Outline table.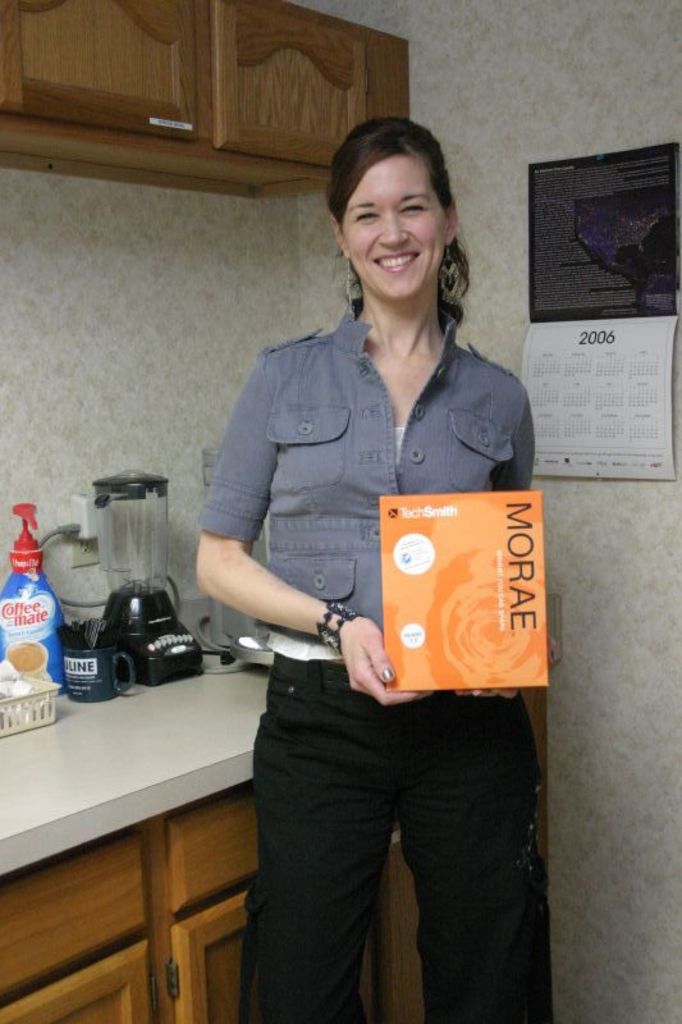
Outline: <region>0, 547, 544, 1023</region>.
